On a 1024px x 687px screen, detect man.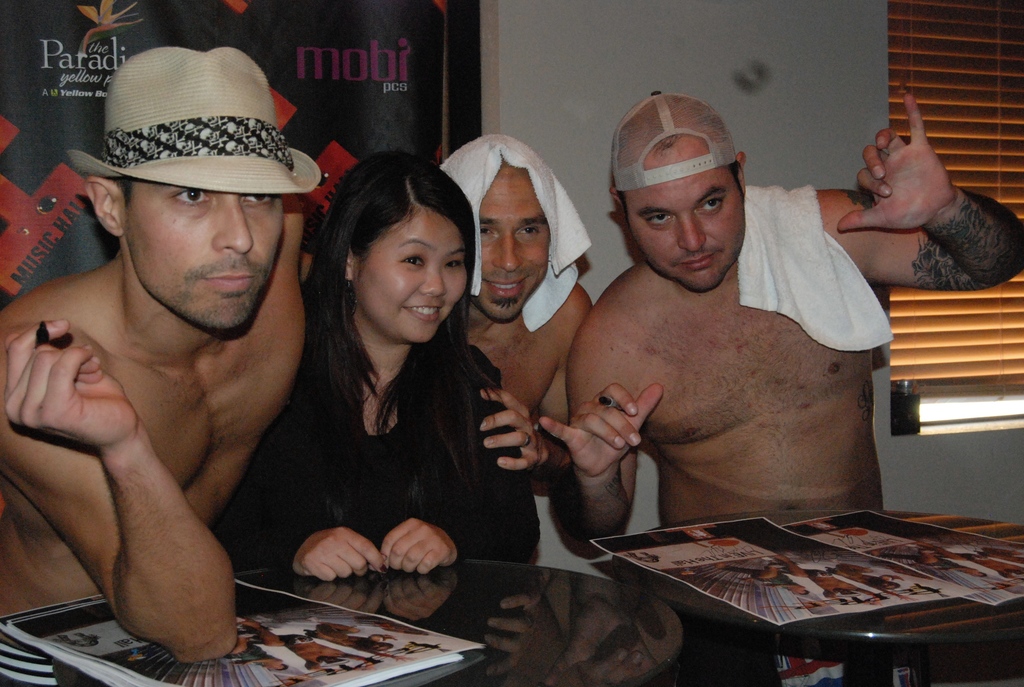
<box>435,132,593,473</box>.
